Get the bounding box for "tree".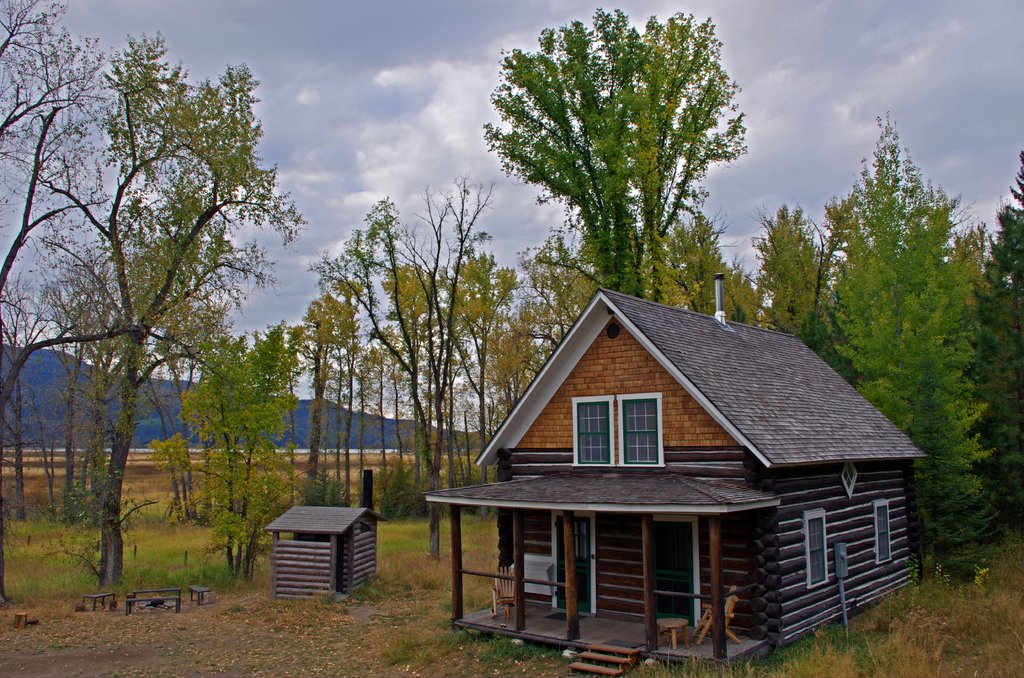
detection(309, 186, 530, 554).
